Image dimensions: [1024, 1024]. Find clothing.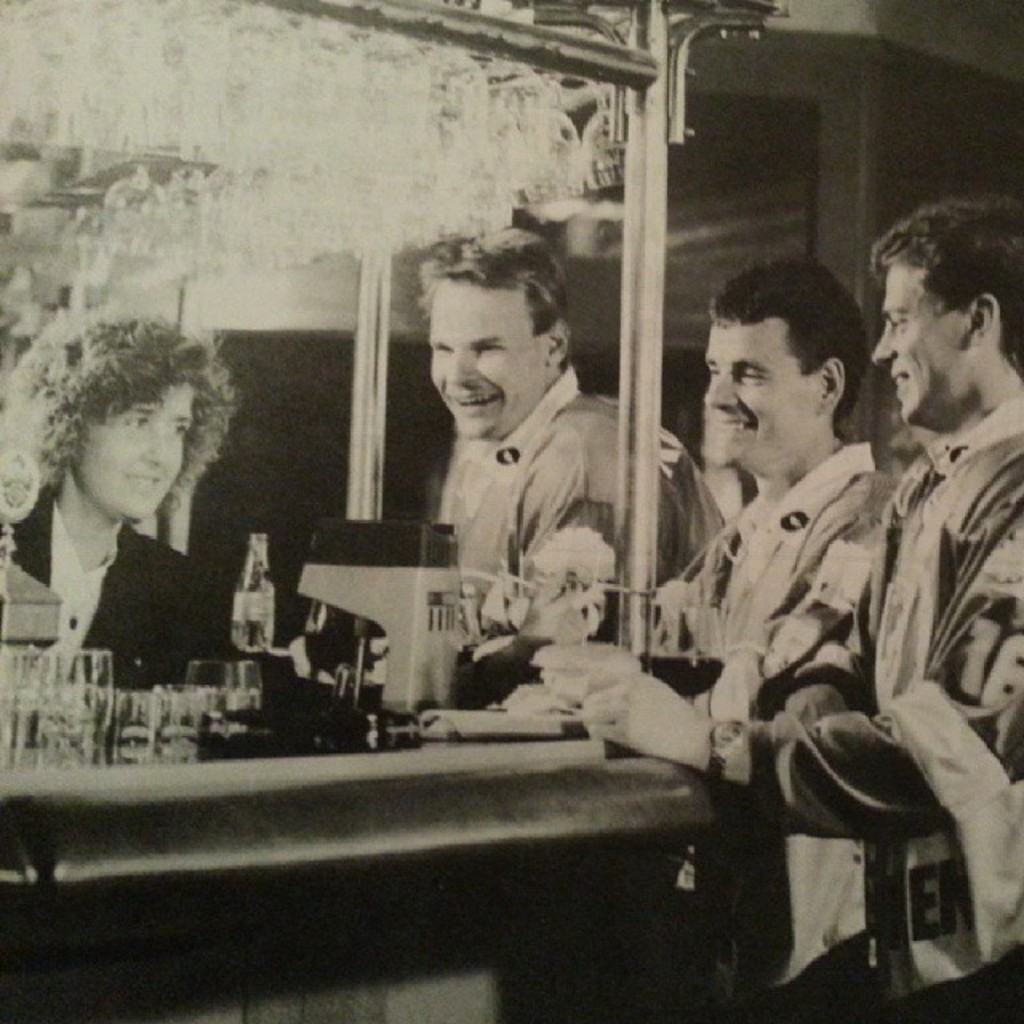
0,486,218,686.
